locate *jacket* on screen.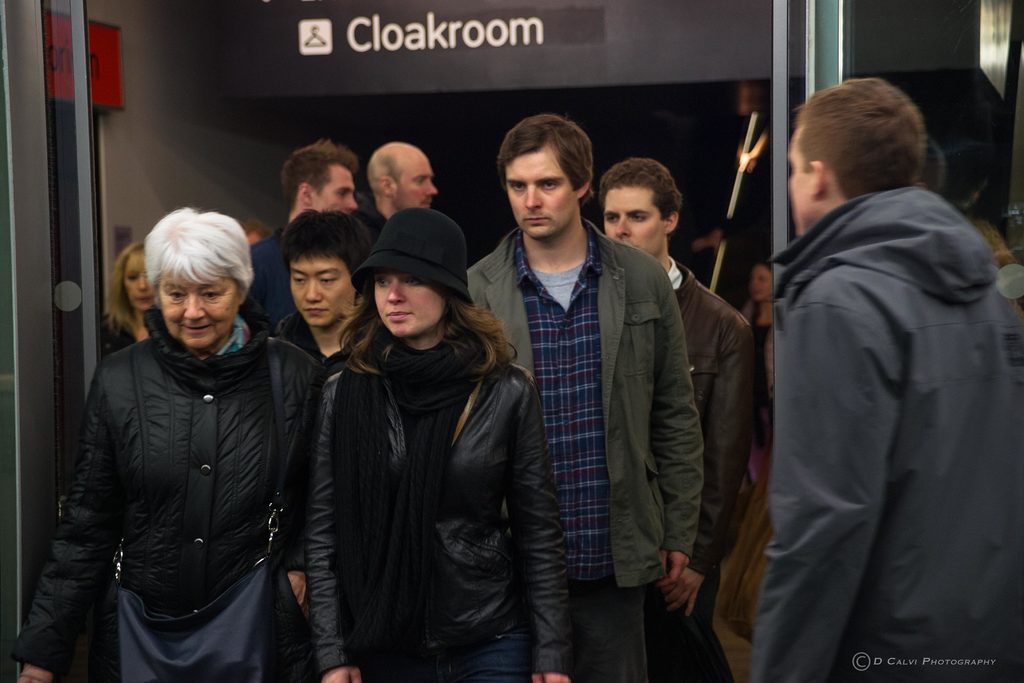
On screen at 294,233,562,680.
